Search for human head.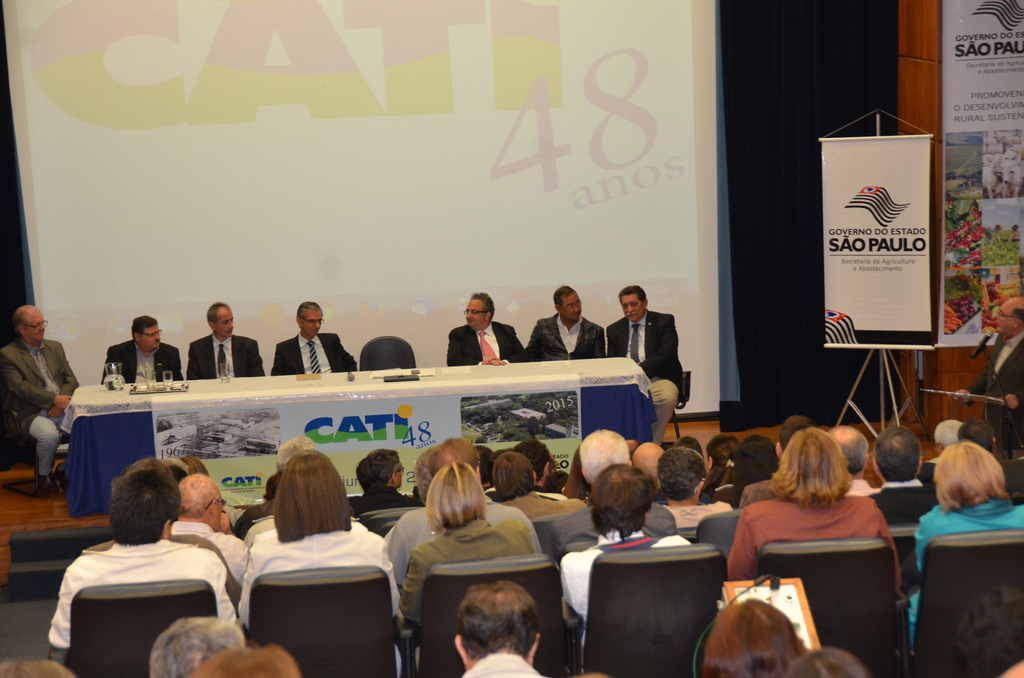
Found at (464, 293, 497, 328).
